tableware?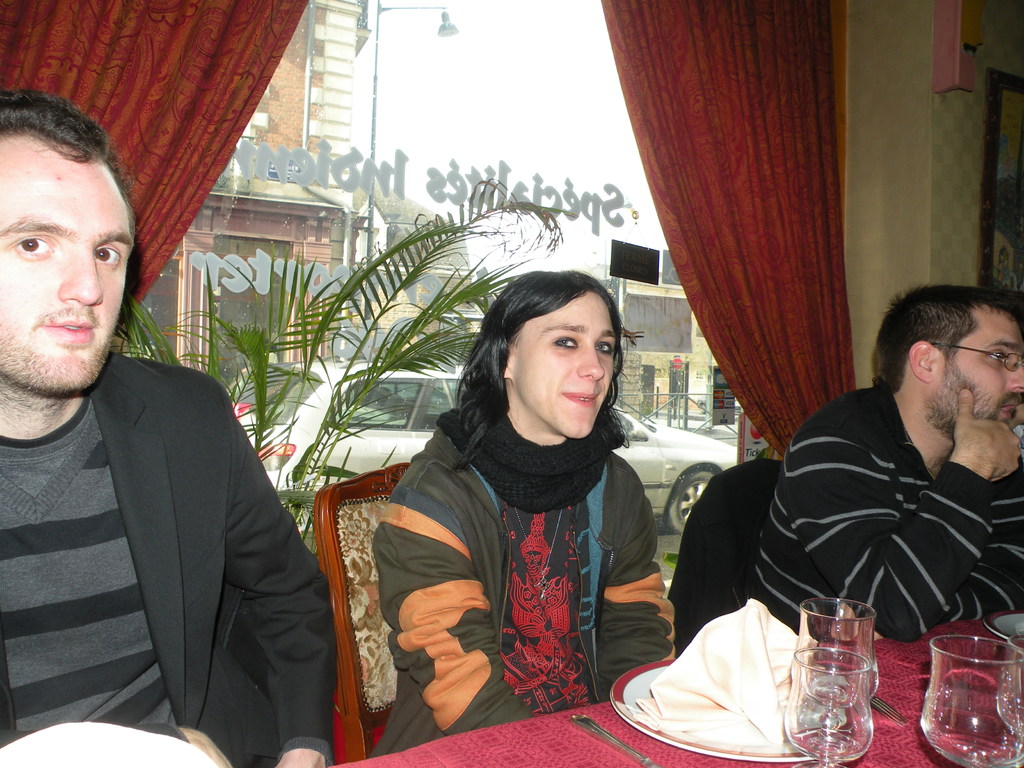
select_region(779, 641, 874, 767)
